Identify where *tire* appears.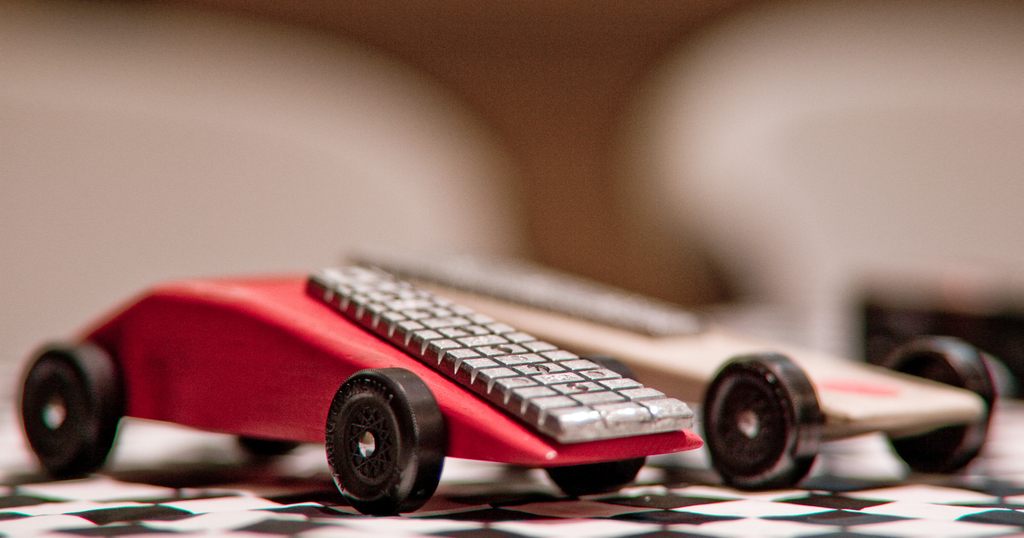
Appears at bbox(322, 363, 454, 512).
